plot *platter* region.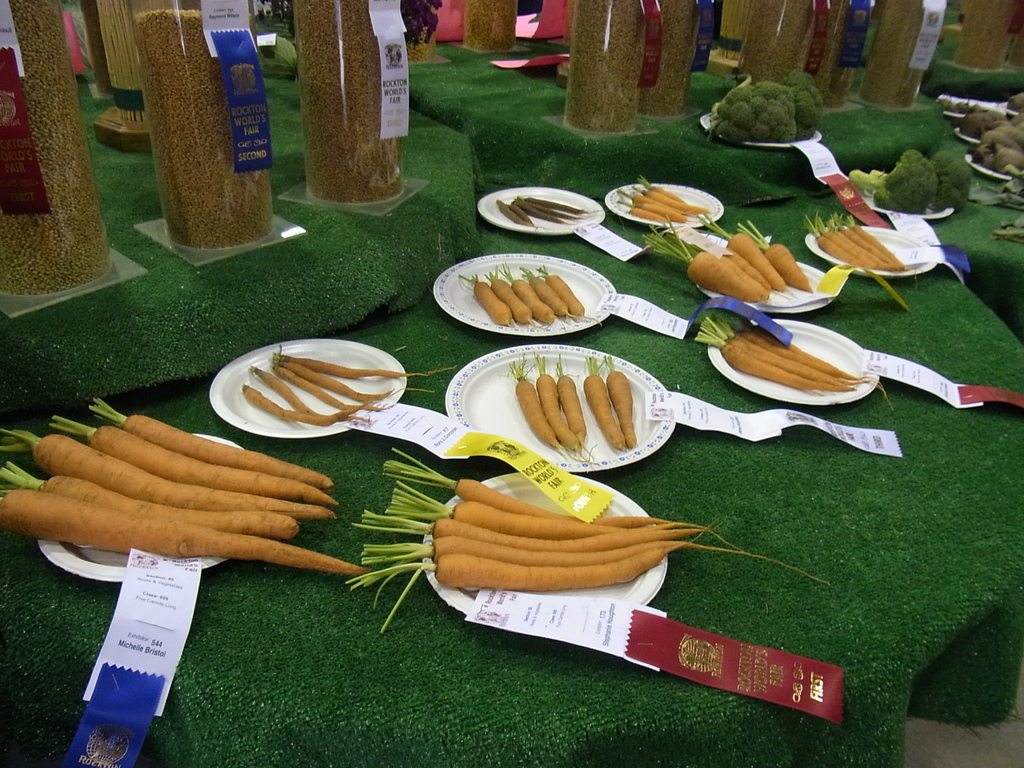
Plotted at [left=435, top=252, right=618, bottom=334].
